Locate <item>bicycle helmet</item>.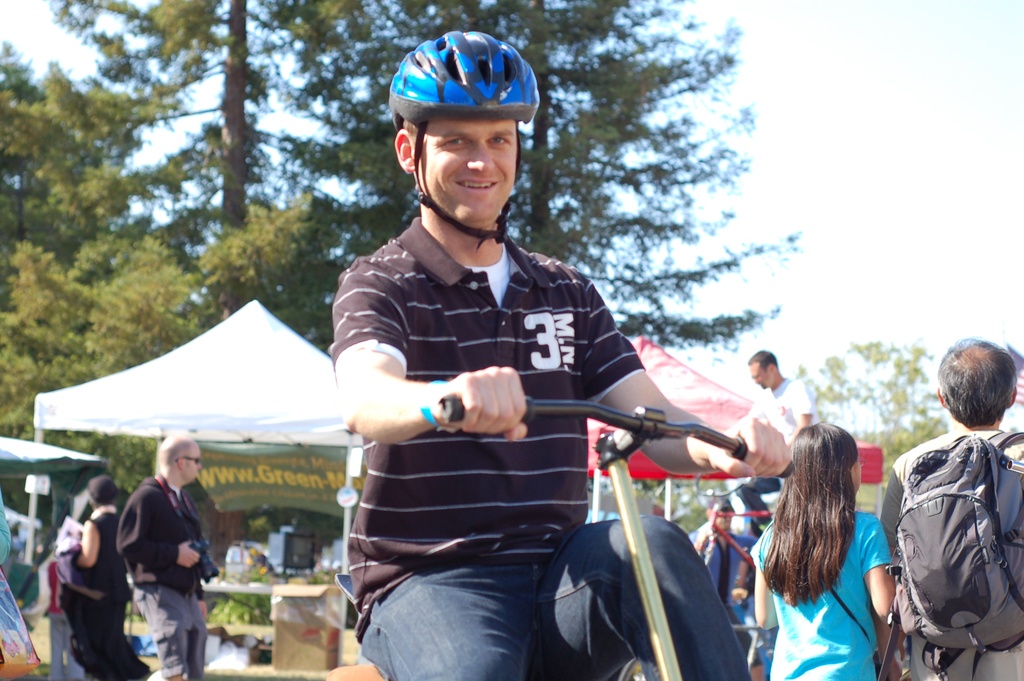
Bounding box: rect(390, 33, 539, 230).
